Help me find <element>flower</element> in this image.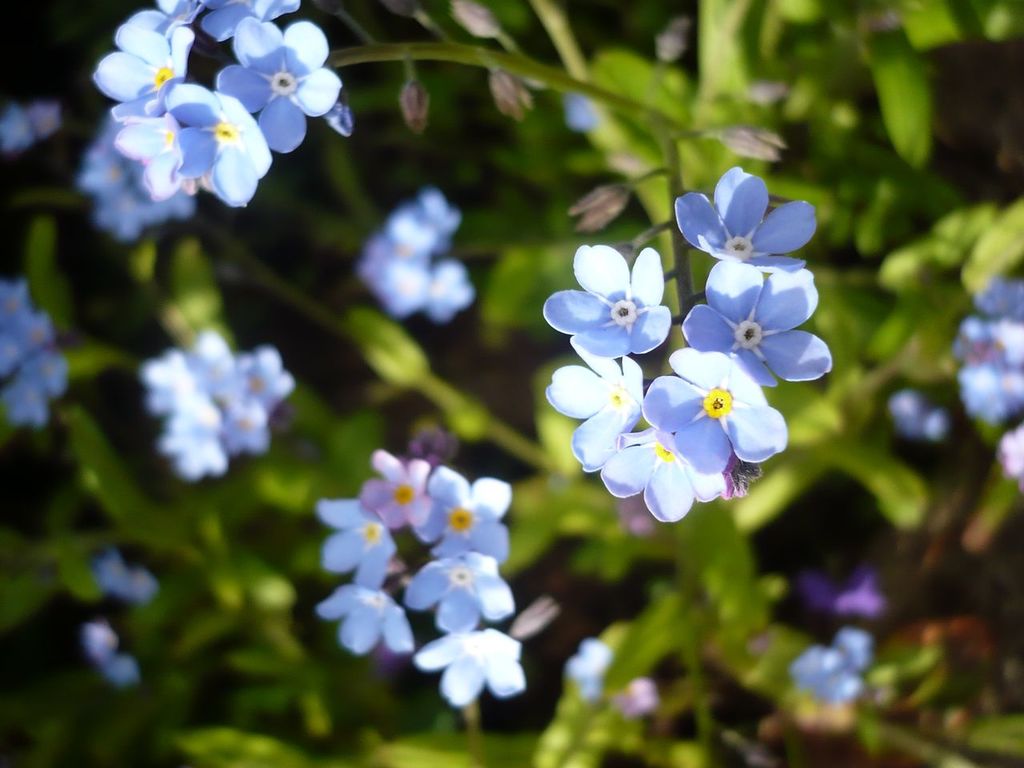
Found it: 221 399 269 466.
